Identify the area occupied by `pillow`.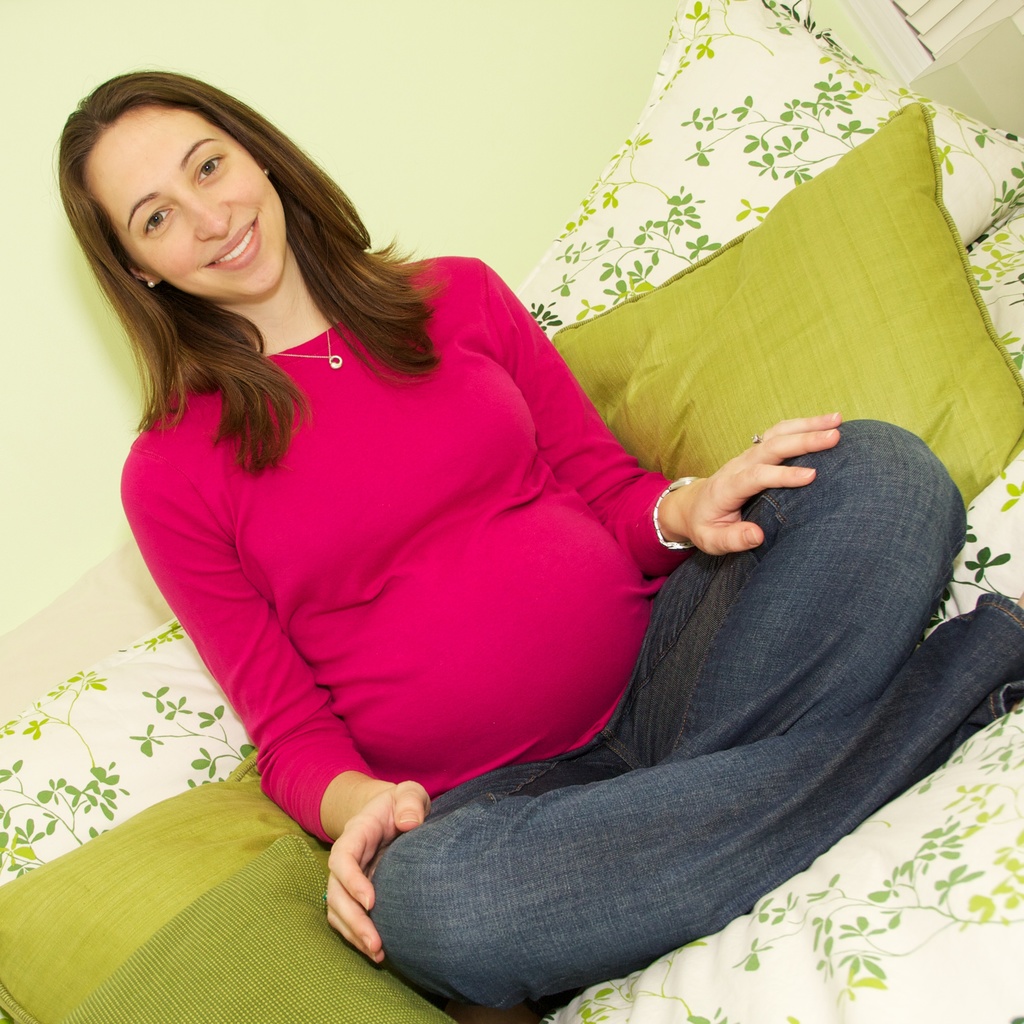
Area: bbox(490, 55, 1011, 502).
